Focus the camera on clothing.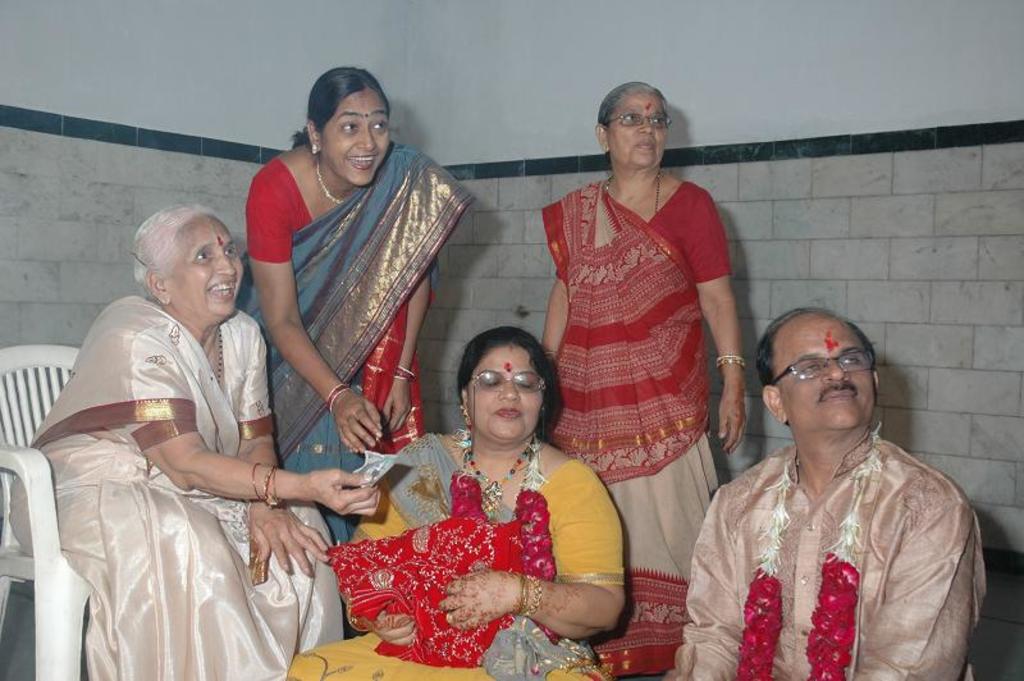
Focus region: pyautogui.locateOnScreen(233, 142, 476, 637).
